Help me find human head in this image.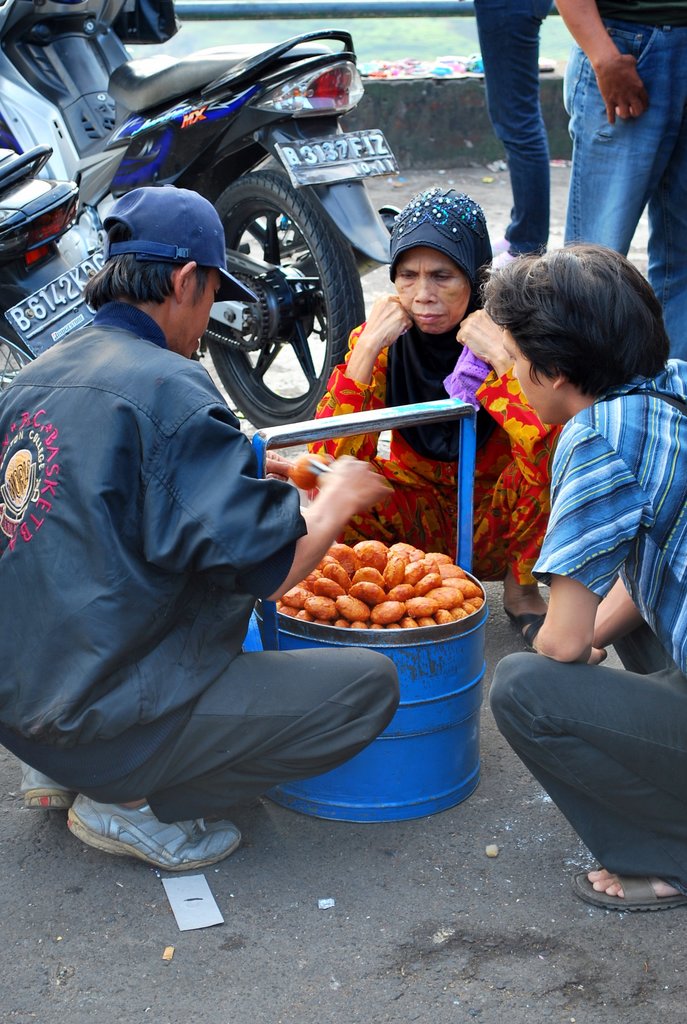
Found it: bbox=(384, 186, 501, 356).
